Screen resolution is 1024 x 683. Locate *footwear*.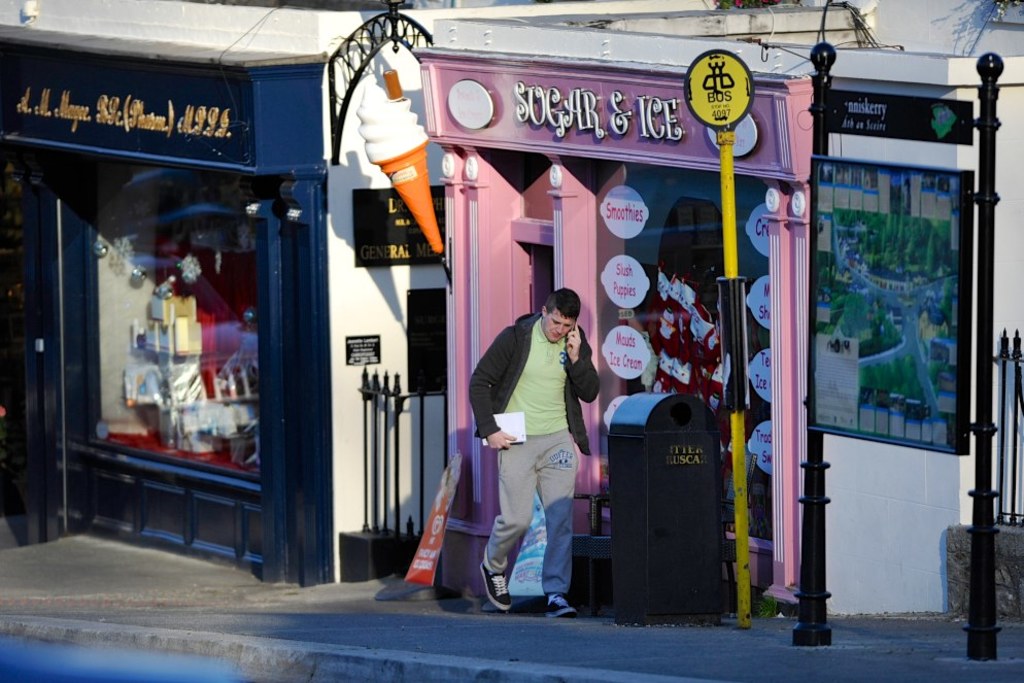
(left=479, top=564, right=513, bottom=613).
